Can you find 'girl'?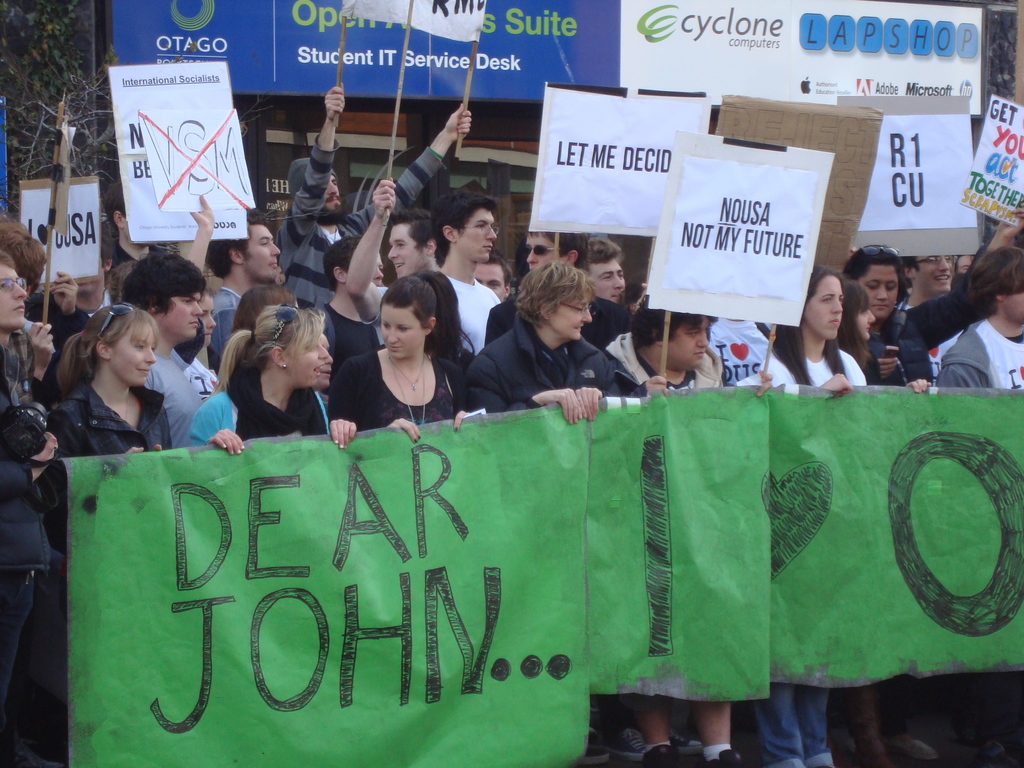
Yes, bounding box: x1=47, y1=300, x2=162, y2=453.
